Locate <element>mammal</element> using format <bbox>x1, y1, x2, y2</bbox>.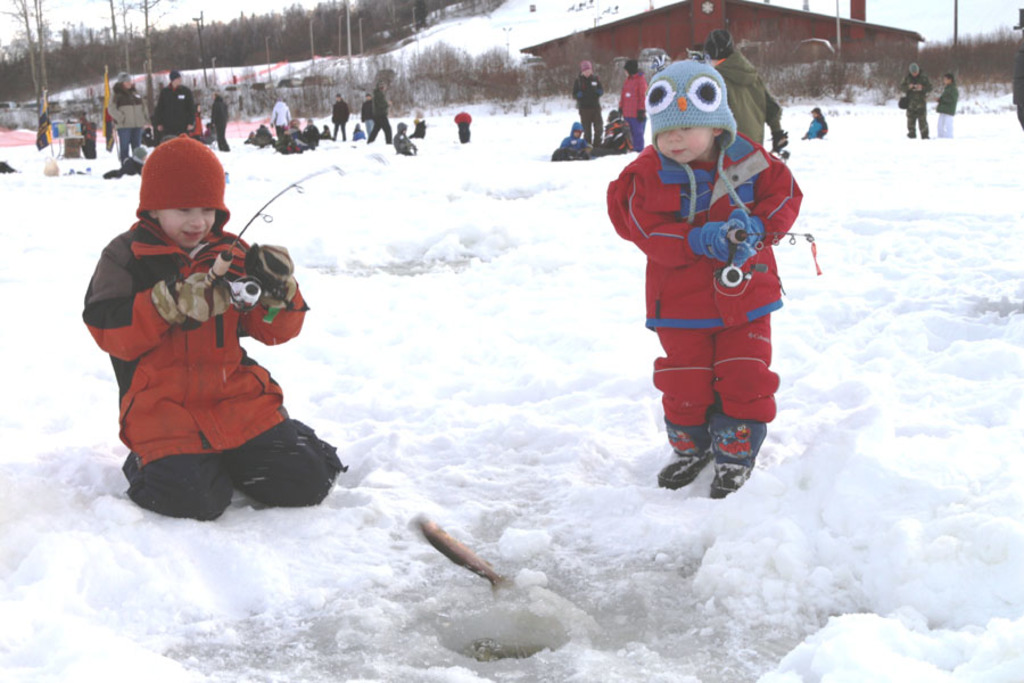
<bbox>414, 117, 428, 139</bbox>.
